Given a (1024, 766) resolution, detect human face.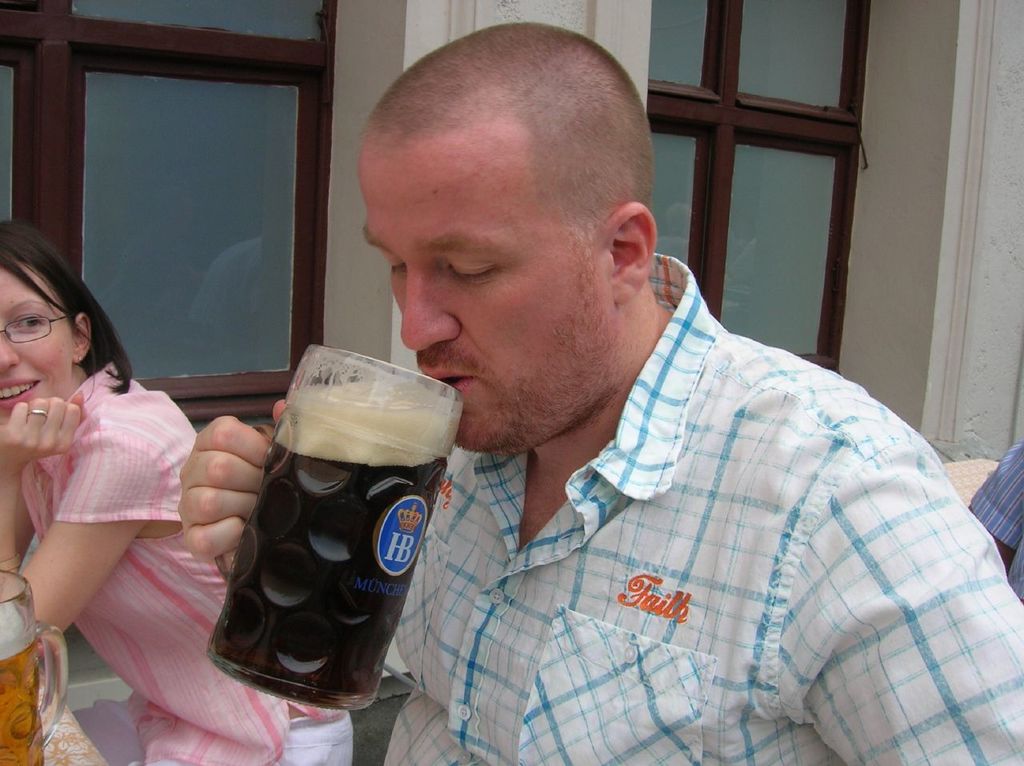
bbox(0, 256, 75, 427).
